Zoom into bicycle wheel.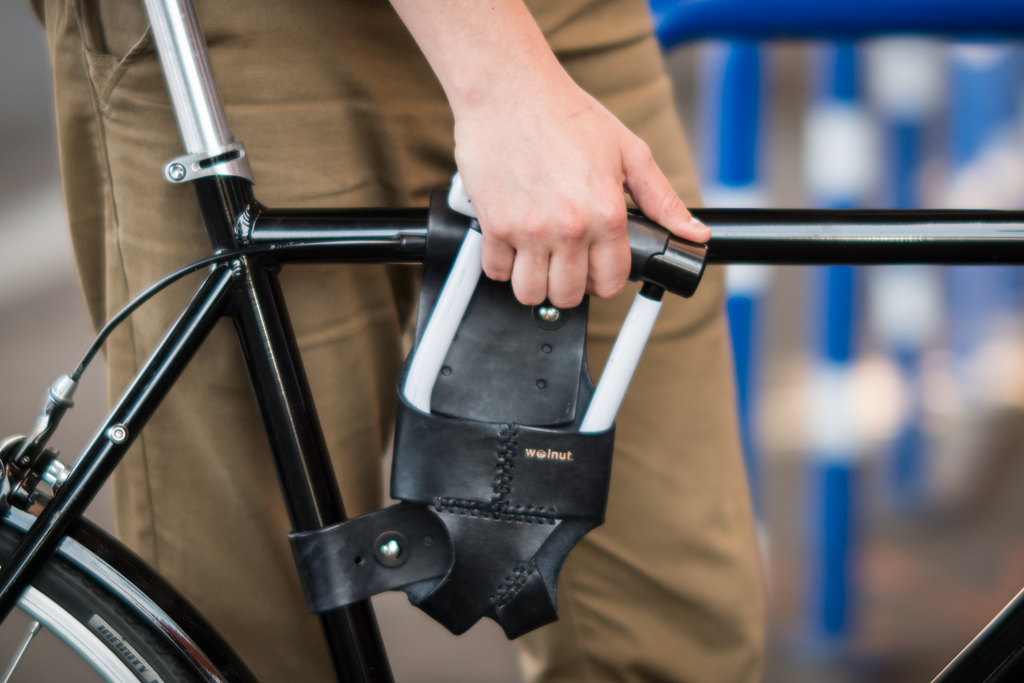
Zoom target: 0:515:211:682.
